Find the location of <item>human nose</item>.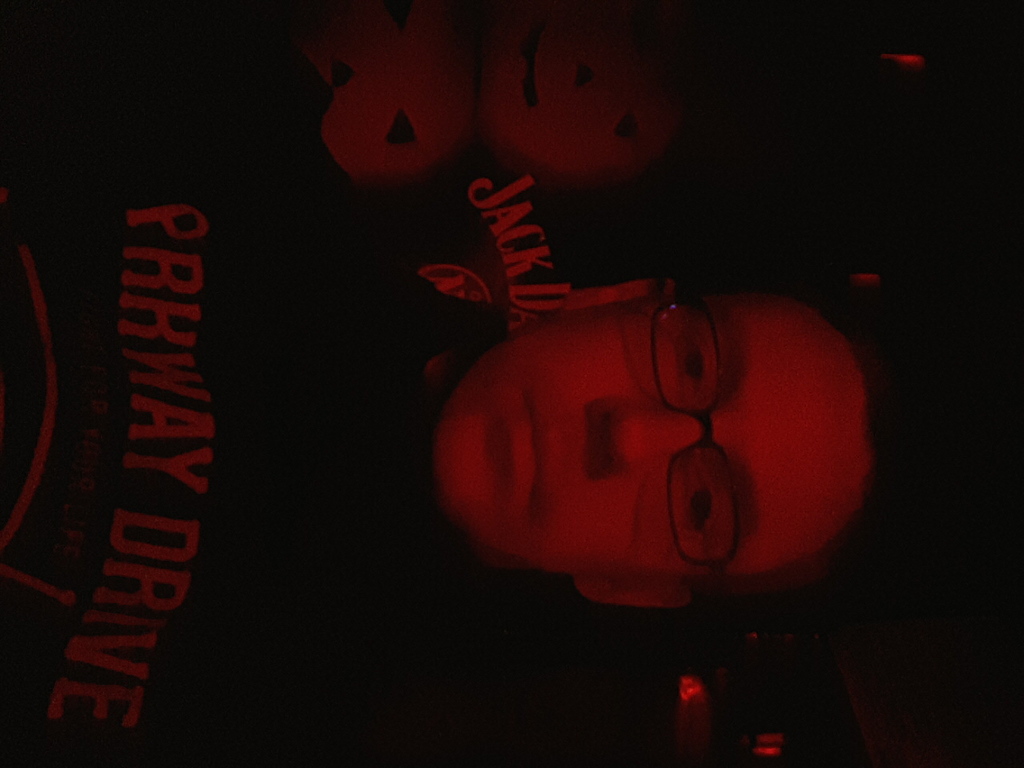
Location: (598, 394, 710, 476).
